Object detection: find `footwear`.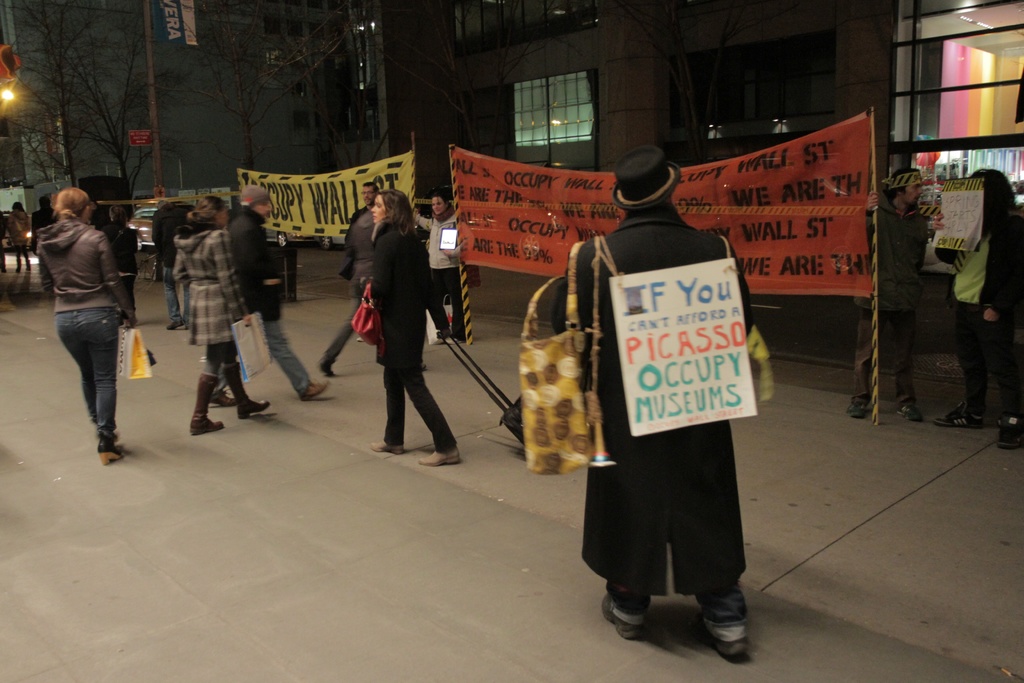
998, 413, 1023, 447.
